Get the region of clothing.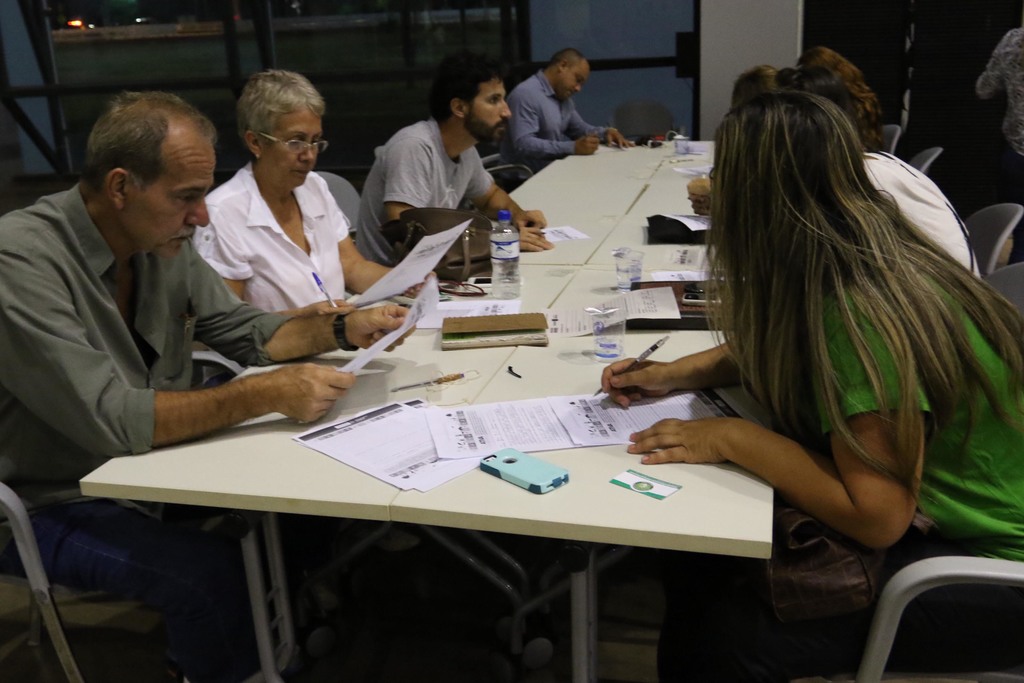
[0,179,307,627].
